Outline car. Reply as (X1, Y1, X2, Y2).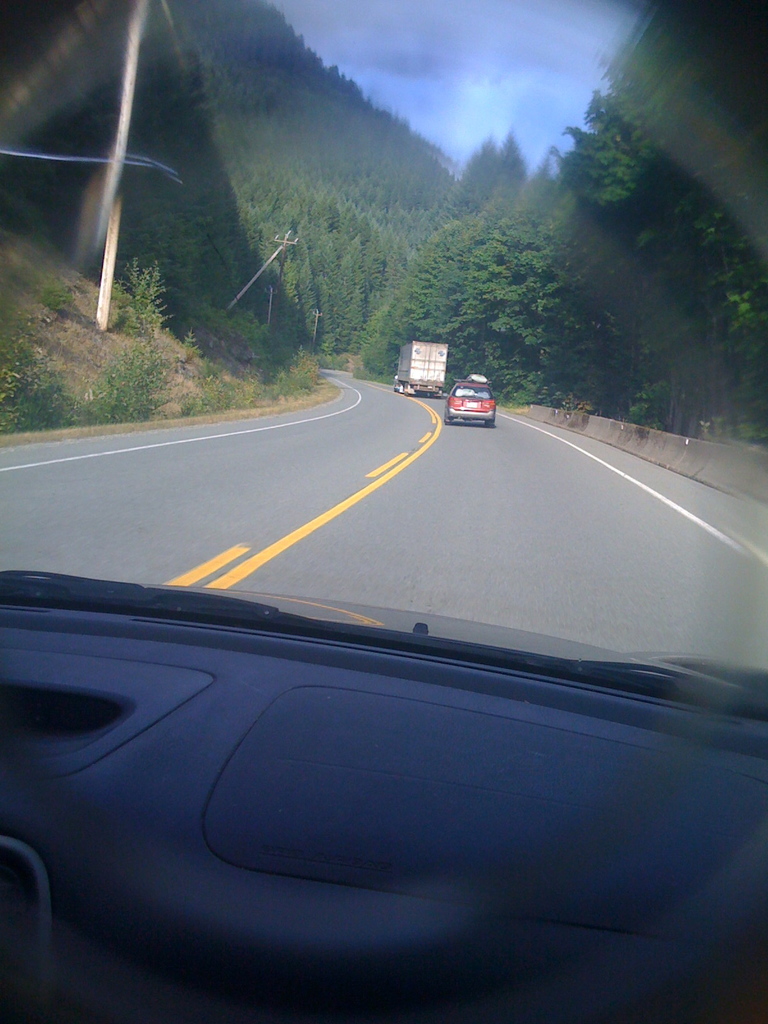
(444, 376, 500, 427).
